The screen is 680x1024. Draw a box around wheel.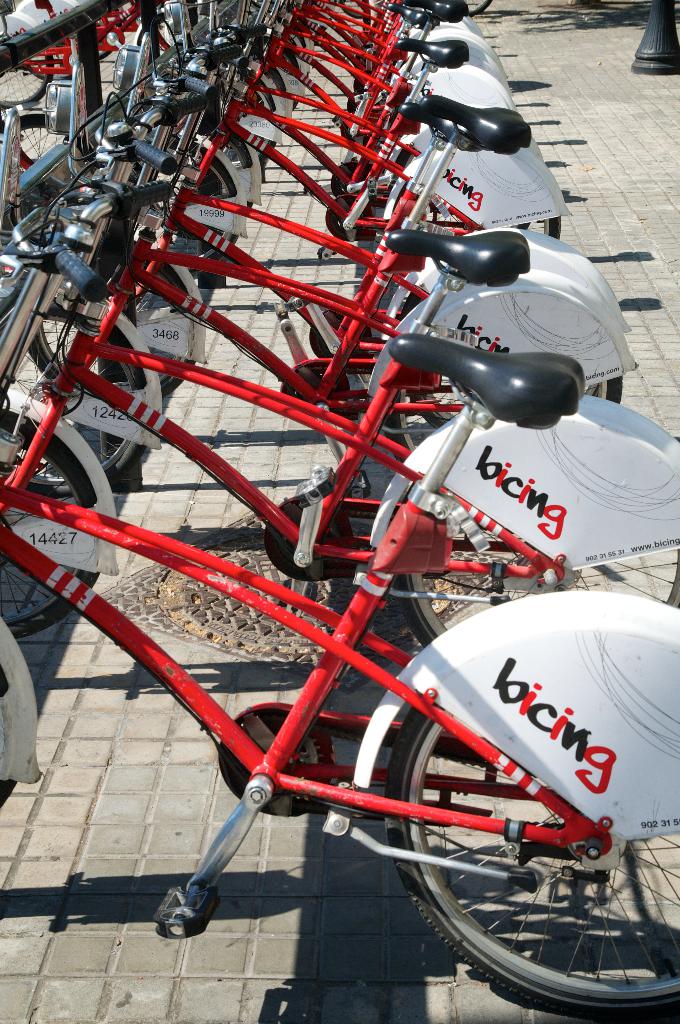
[left=353, top=592, right=679, bottom=1023].
